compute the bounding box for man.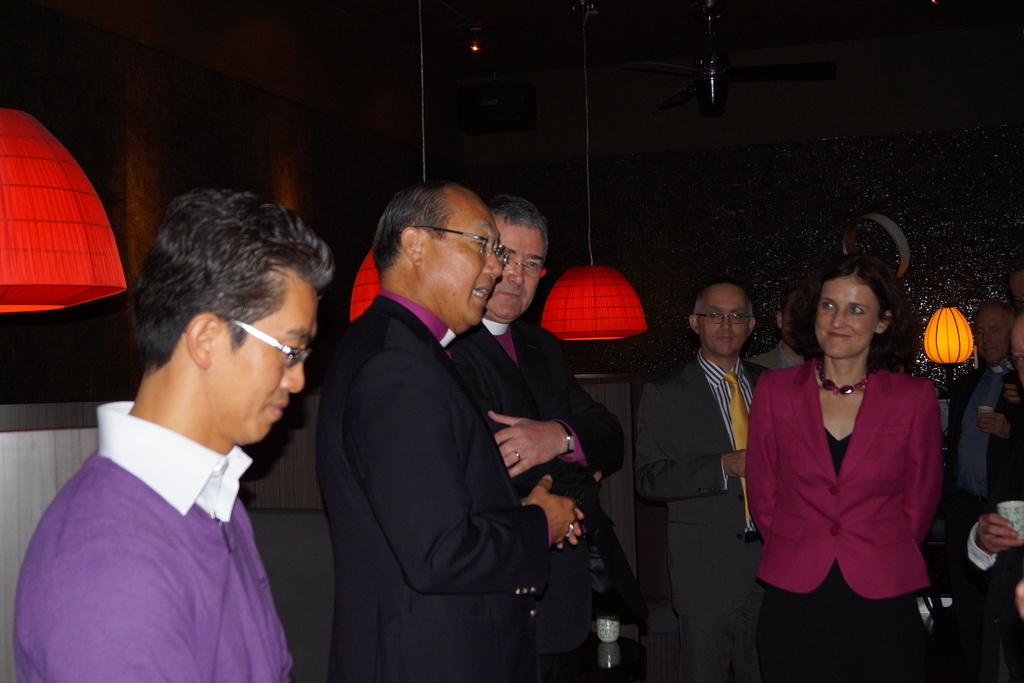
bbox=[631, 282, 776, 682].
